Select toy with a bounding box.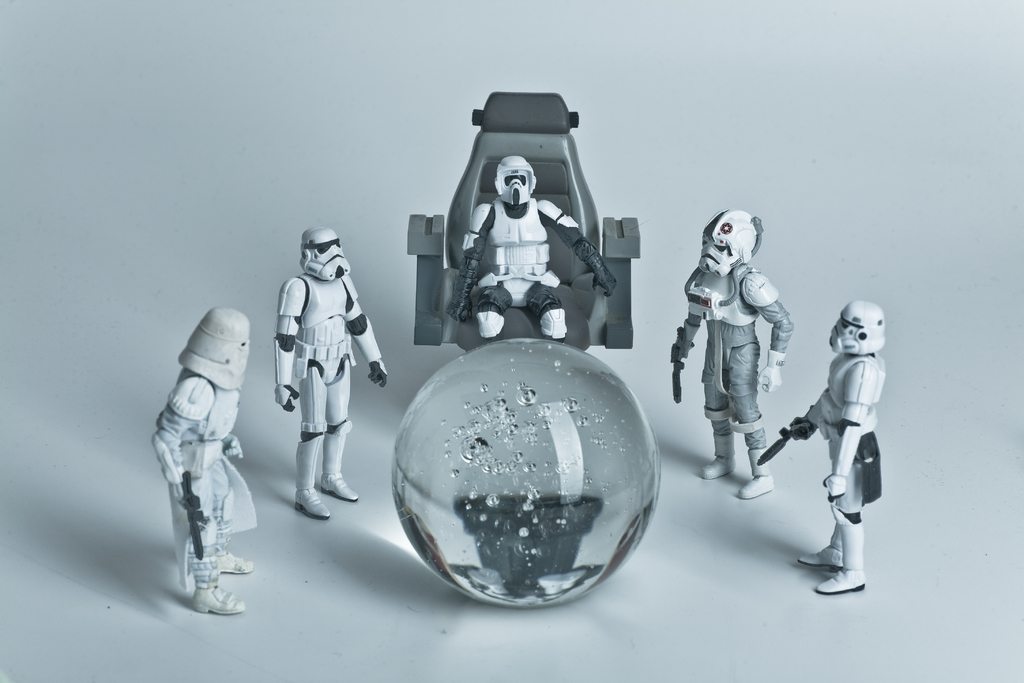
region(275, 230, 390, 519).
